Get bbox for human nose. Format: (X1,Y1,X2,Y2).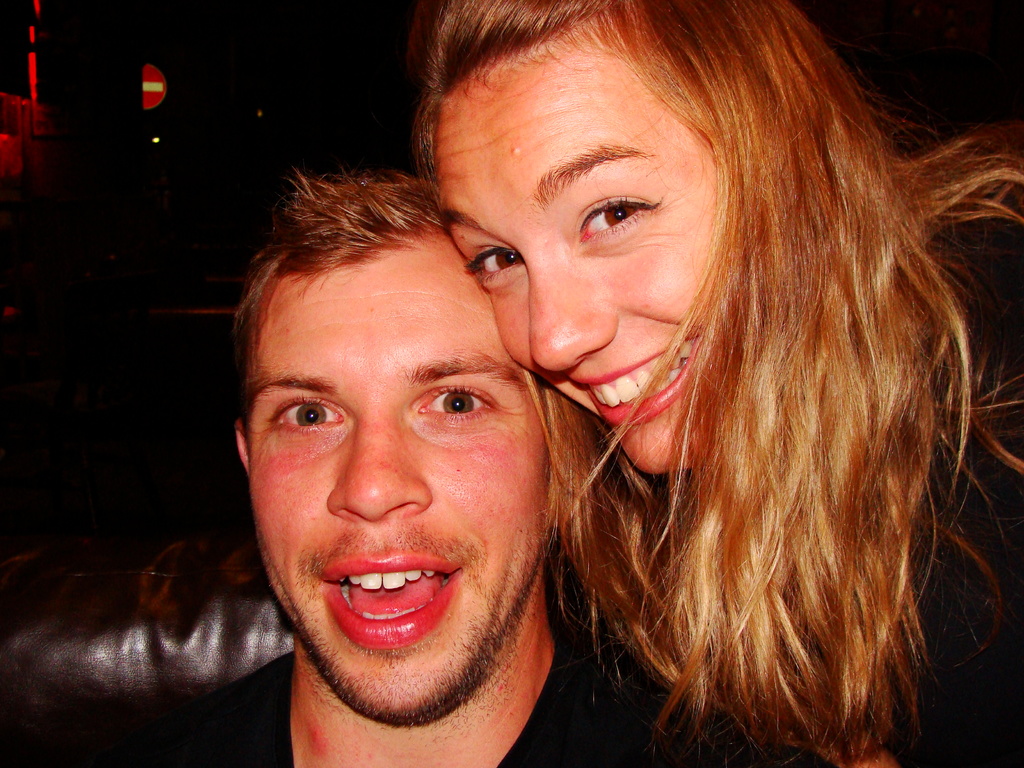
(323,408,432,528).
